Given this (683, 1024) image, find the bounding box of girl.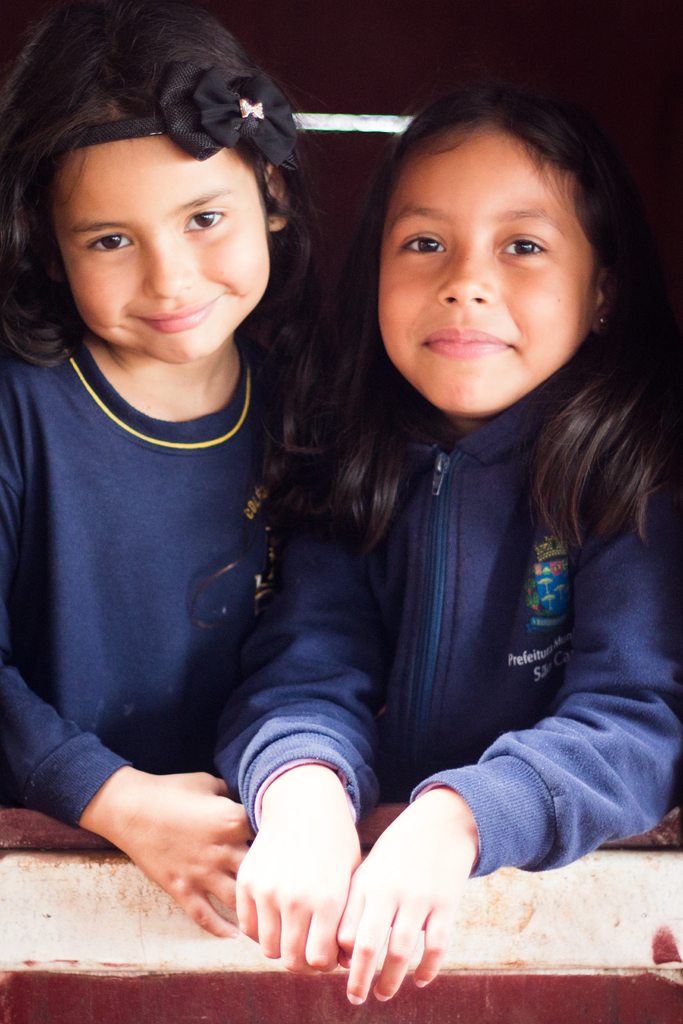
(x1=0, y1=4, x2=329, y2=936).
